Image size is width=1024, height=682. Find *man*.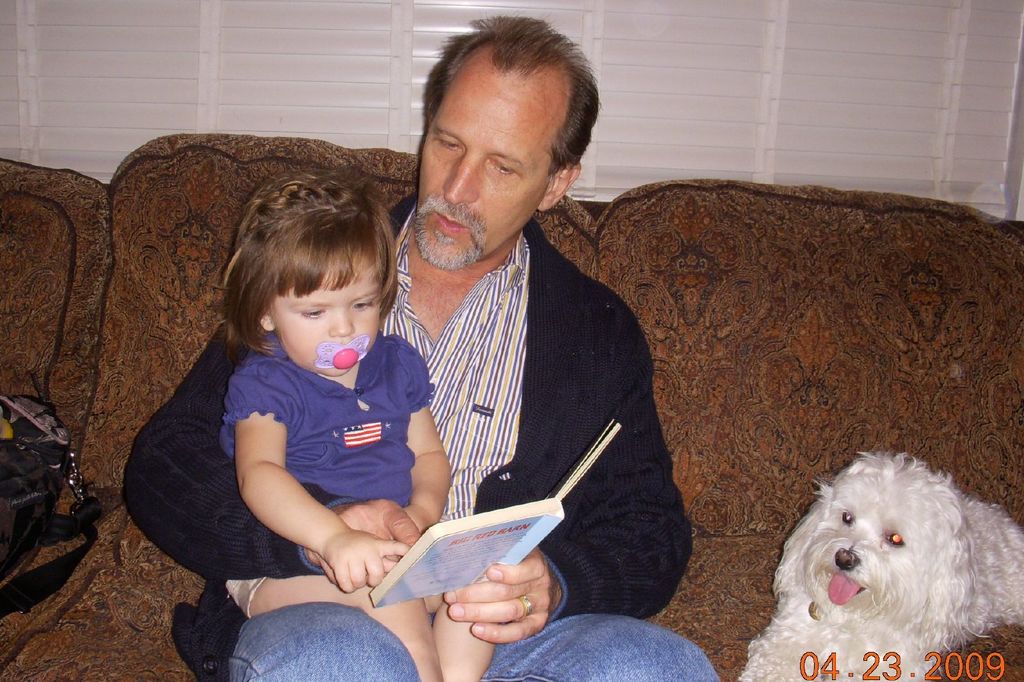
{"x1": 272, "y1": 54, "x2": 756, "y2": 669}.
